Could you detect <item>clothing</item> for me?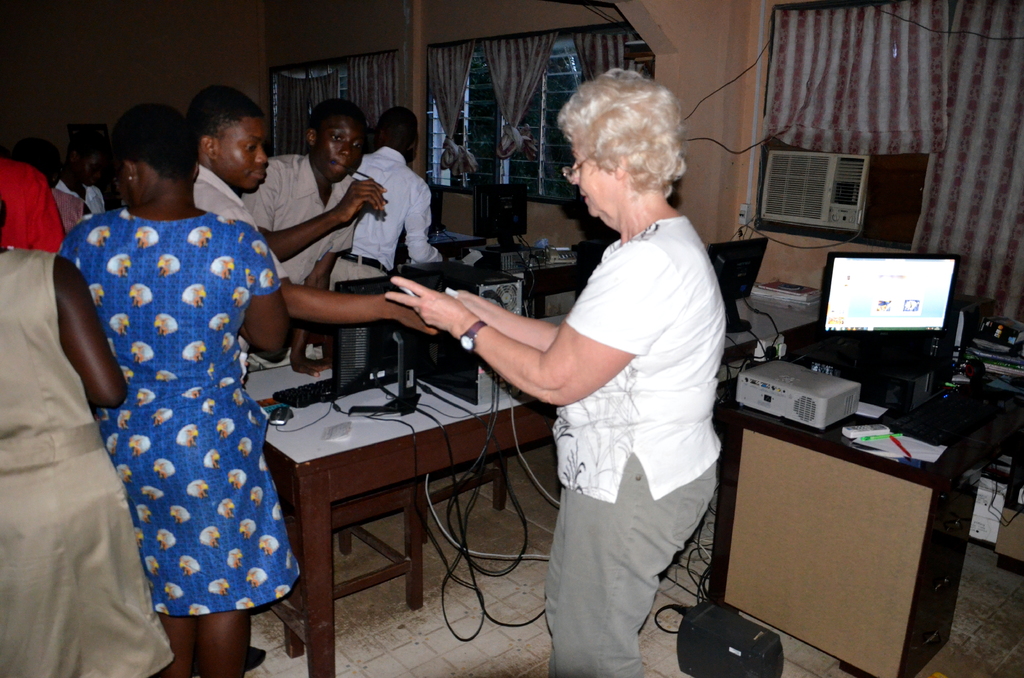
Detection result: left=543, top=220, right=726, bottom=675.
